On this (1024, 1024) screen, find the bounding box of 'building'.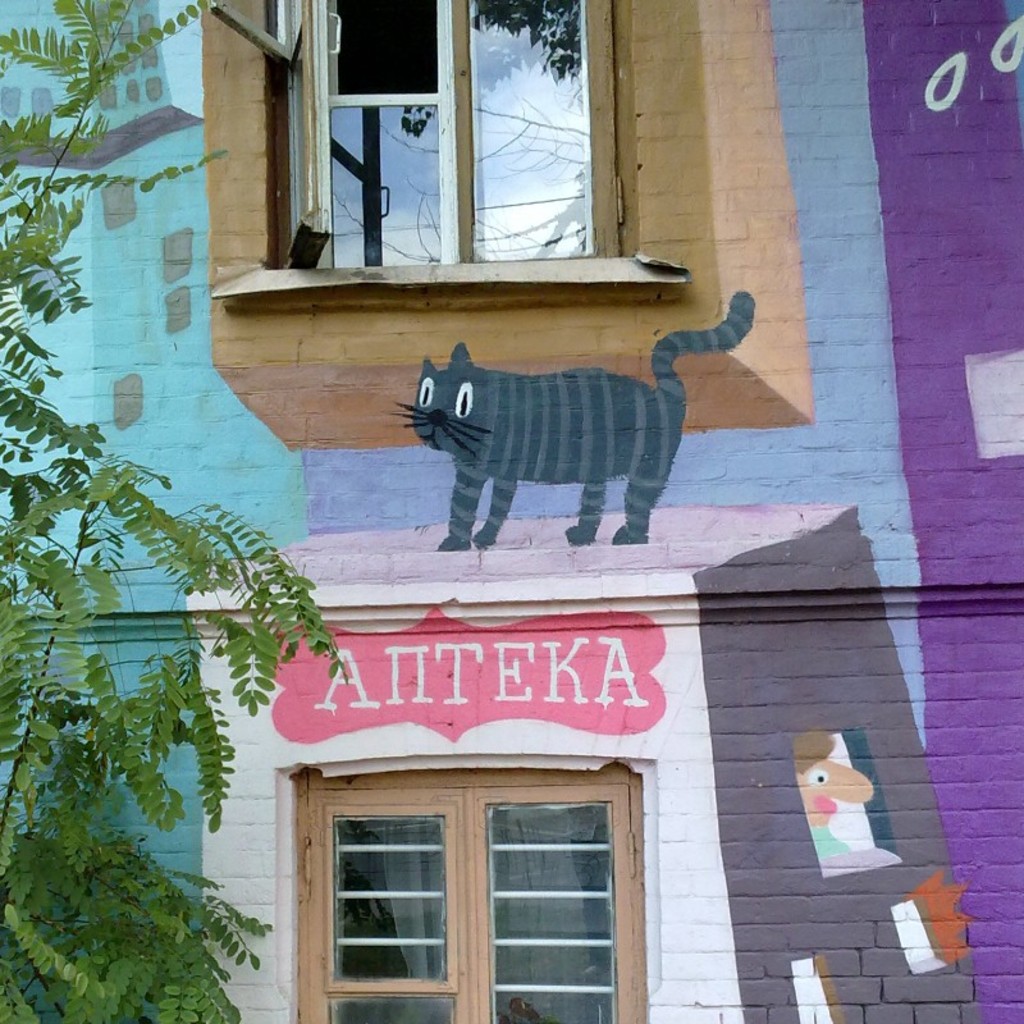
Bounding box: 0:0:1023:1023.
